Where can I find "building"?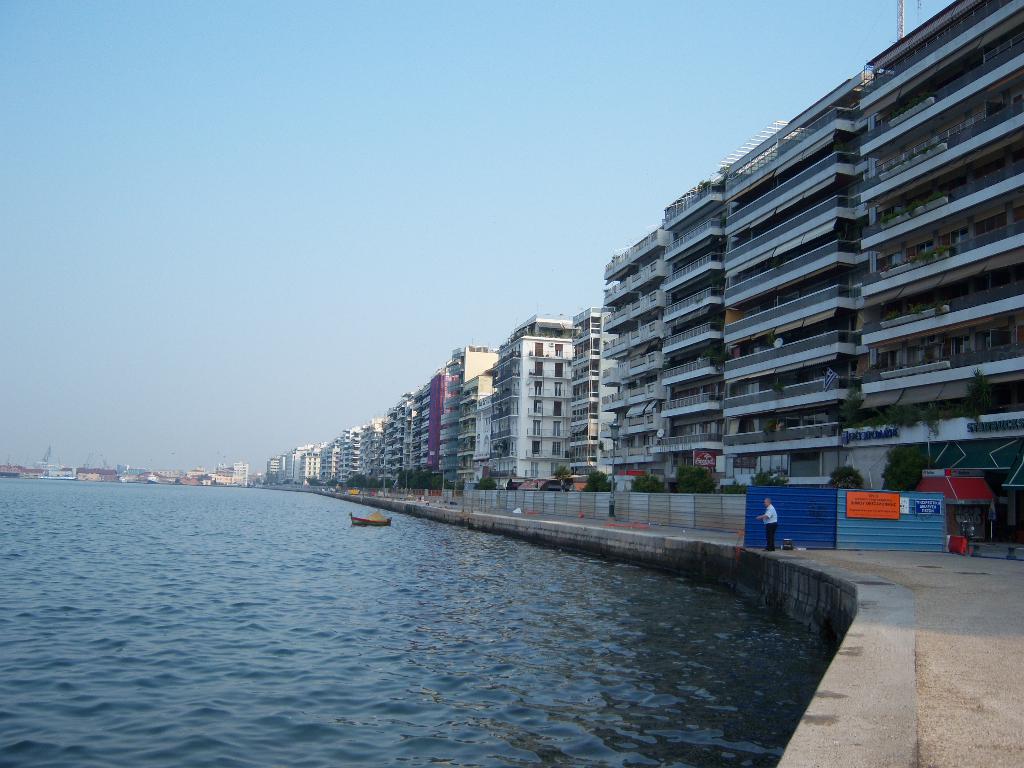
You can find it at l=273, t=0, r=1023, b=543.
